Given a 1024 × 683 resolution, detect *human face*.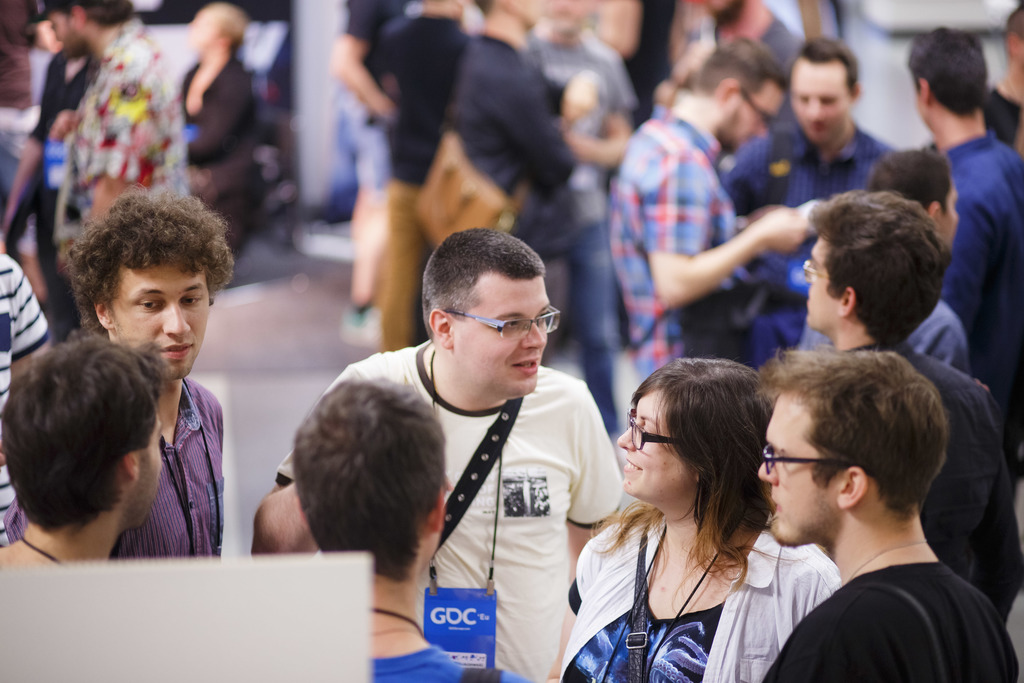
(756, 388, 850, 553).
